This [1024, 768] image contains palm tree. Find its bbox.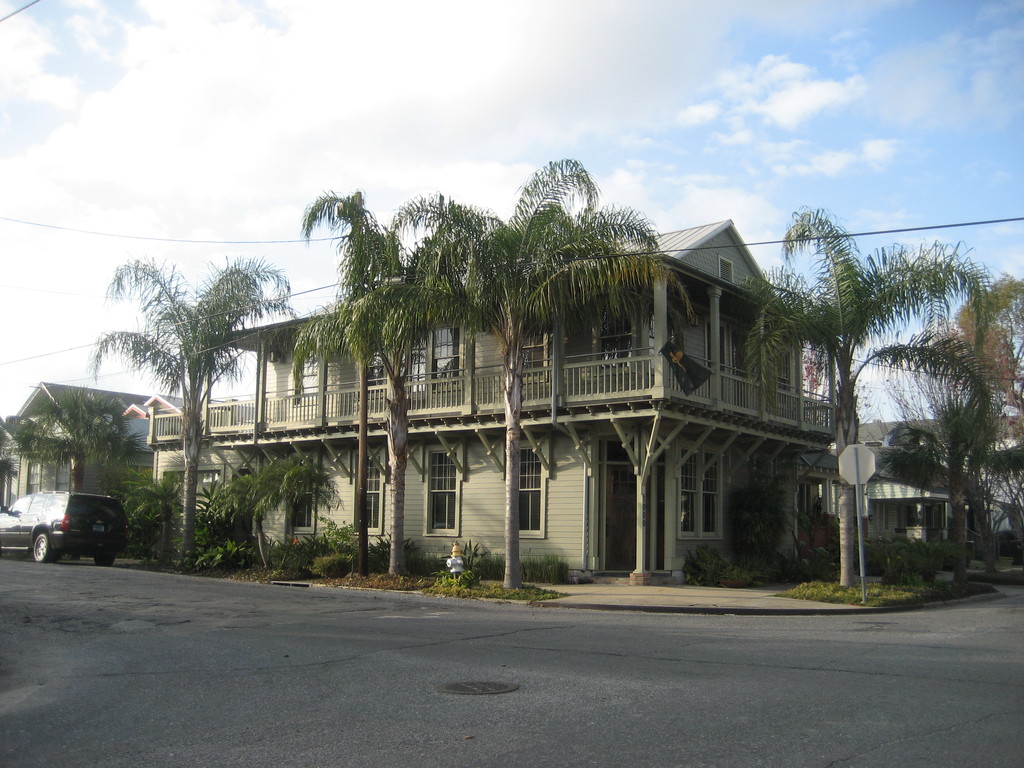
detection(392, 152, 656, 605).
